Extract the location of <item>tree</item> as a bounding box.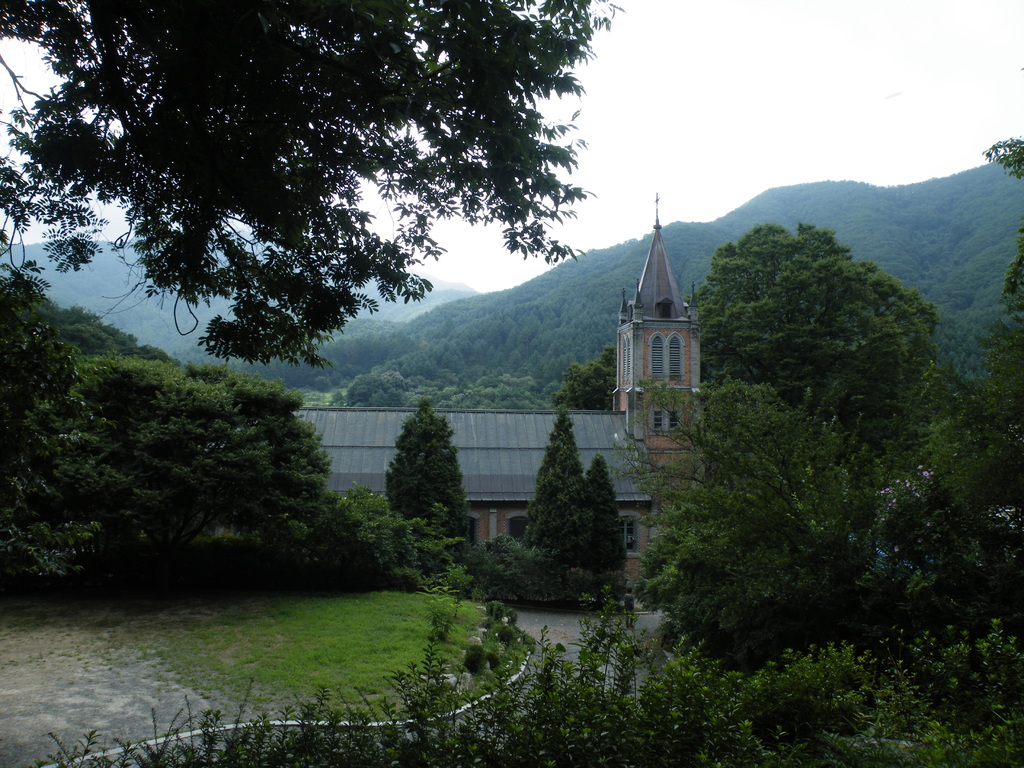
602:373:1023:677.
